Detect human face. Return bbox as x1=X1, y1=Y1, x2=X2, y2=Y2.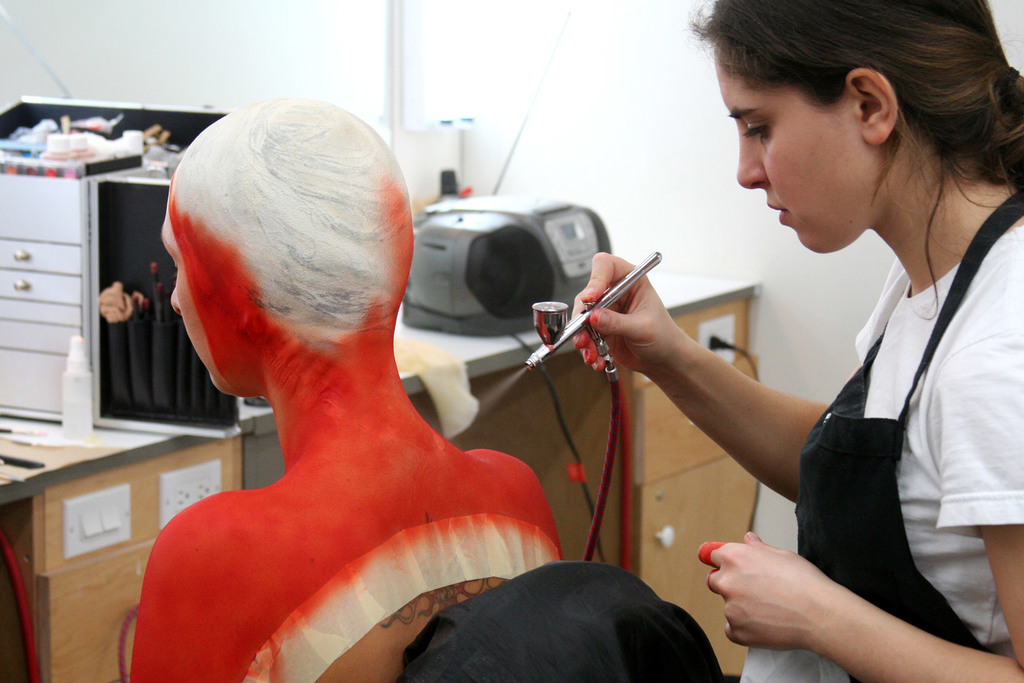
x1=166, y1=193, x2=231, y2=391.
